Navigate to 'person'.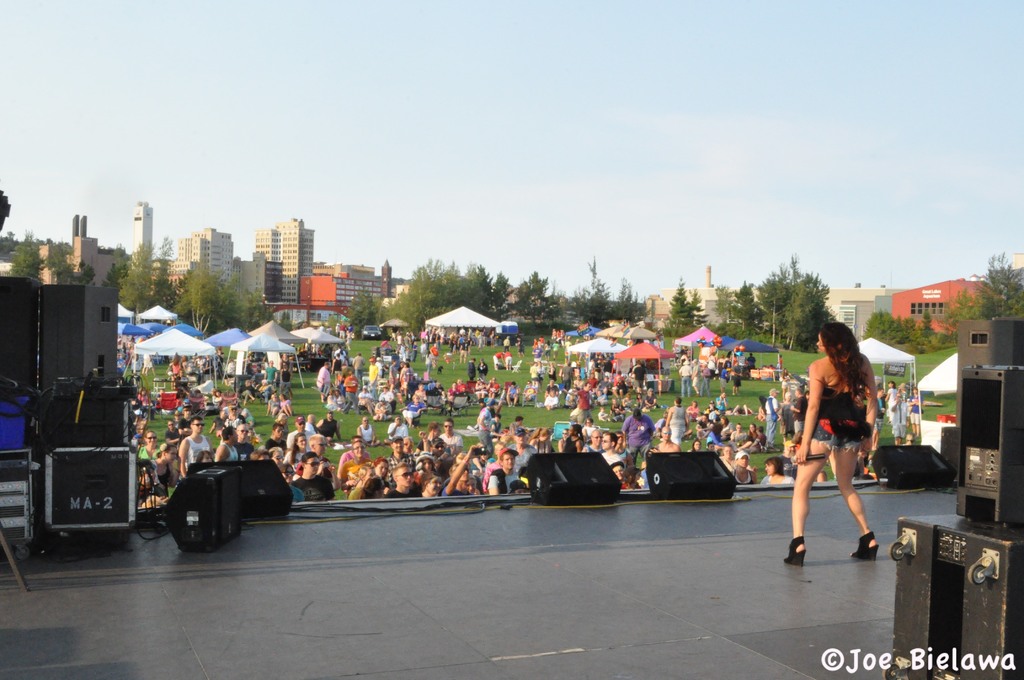
Navigation target: left=611, top=398, right=621, bottom=425.
